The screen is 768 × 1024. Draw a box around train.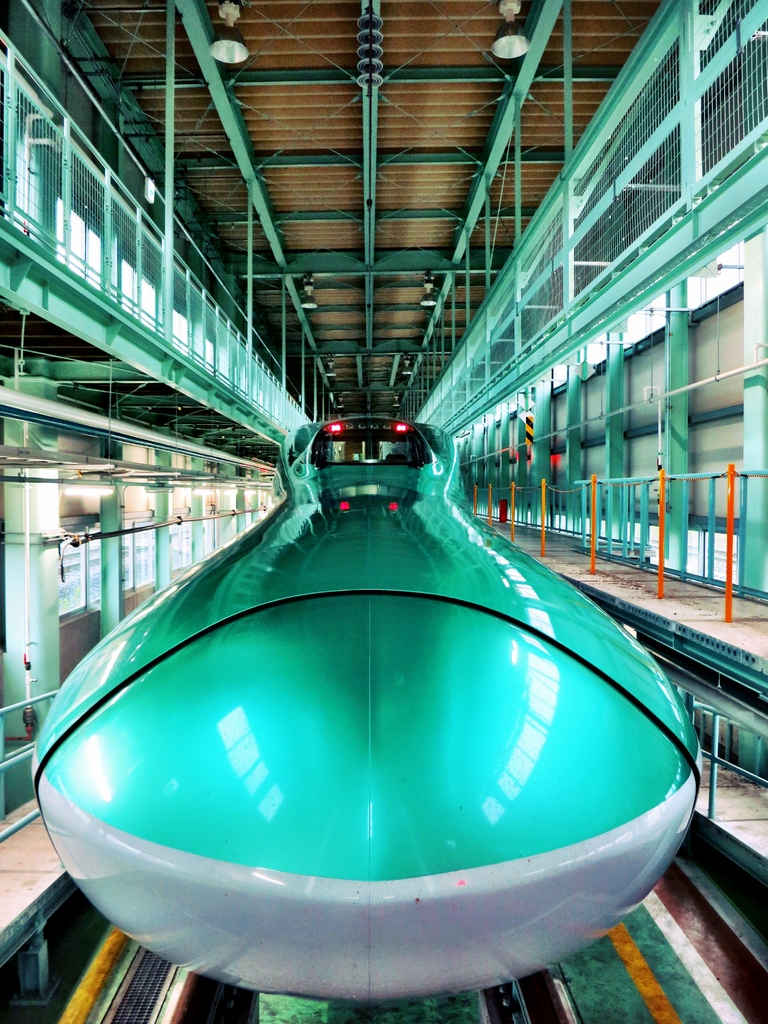
bbox=(24, 414, 701, 1000).
